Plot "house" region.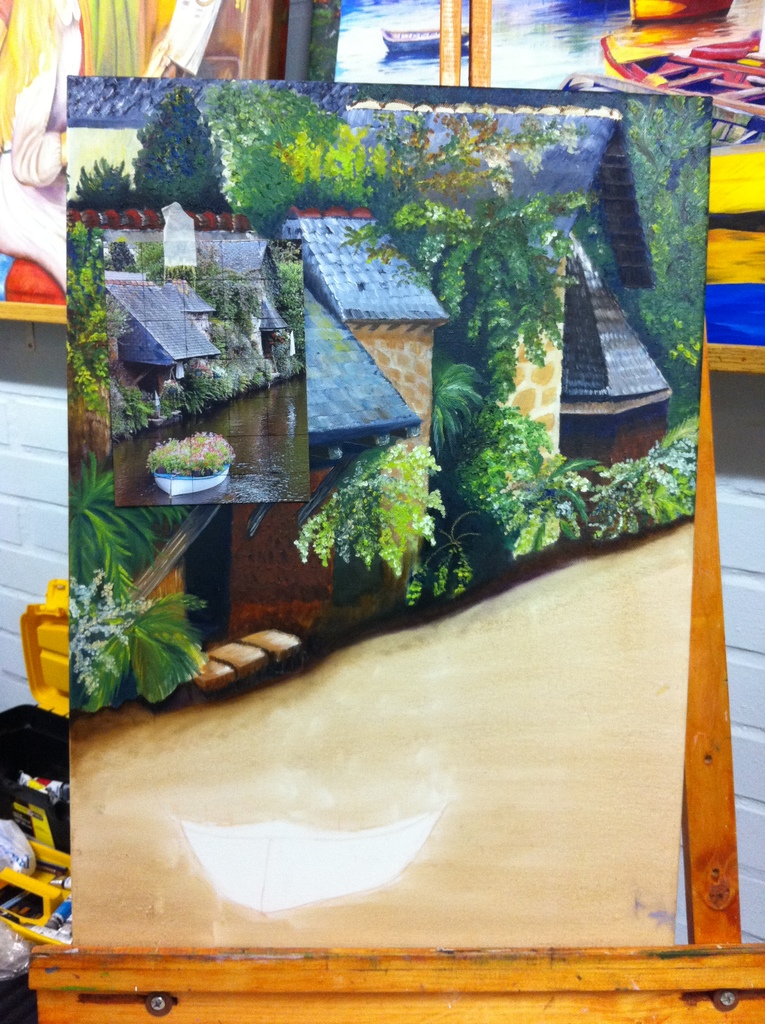
Plotted at left=222, top=202, right=441, bottom=655.
